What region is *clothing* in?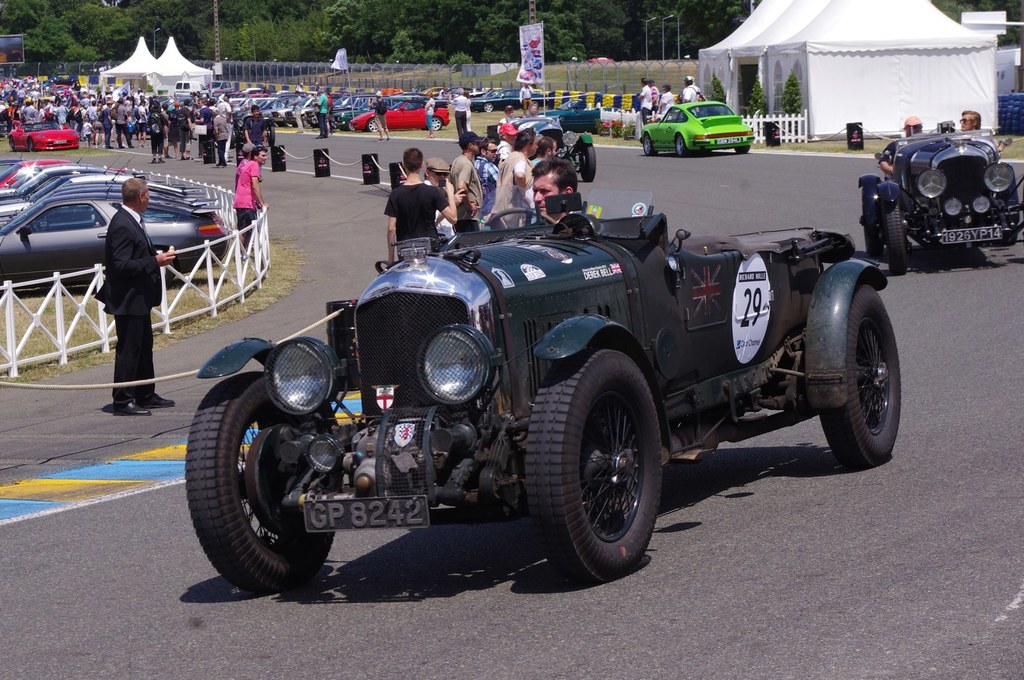
detection(236, 210, 258, 229).
